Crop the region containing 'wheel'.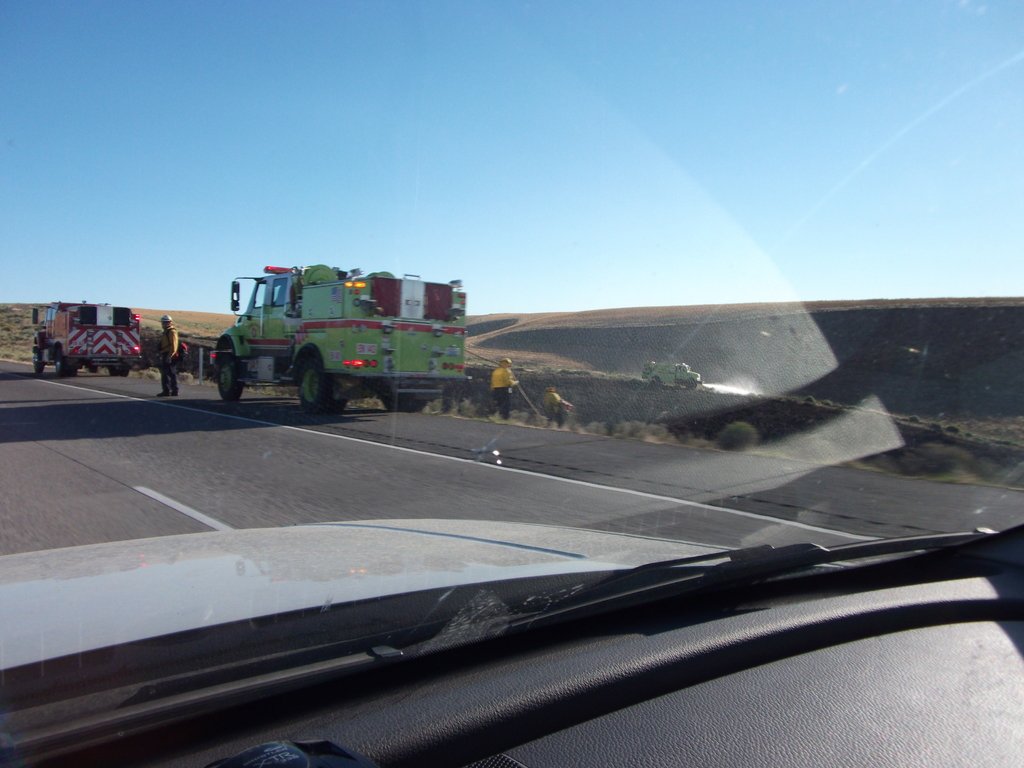
Crop region: {"x1": 218, "y1": 360, "x2": 241, "y2": 400}.
